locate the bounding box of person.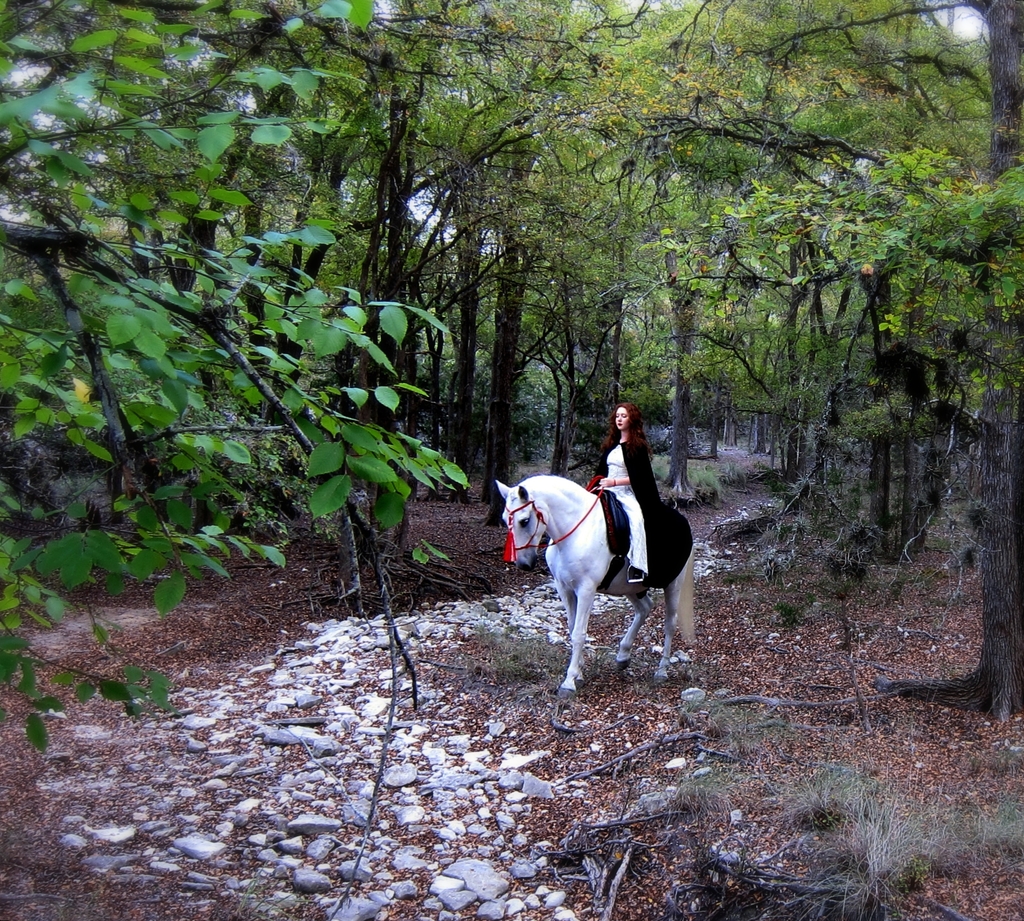
Bounding box: l=575, t=401, r=668, b=605.
